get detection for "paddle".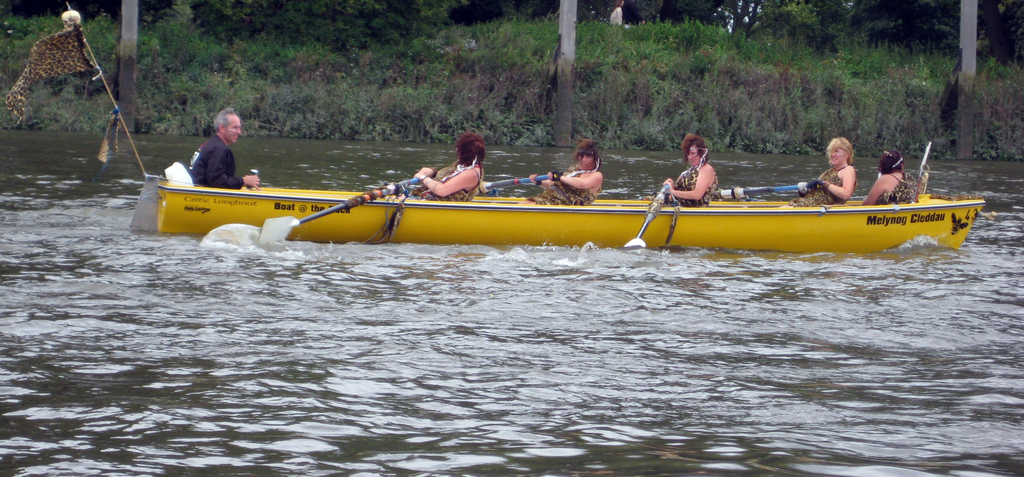
Detection: crop(622, 184, 669, 248).
